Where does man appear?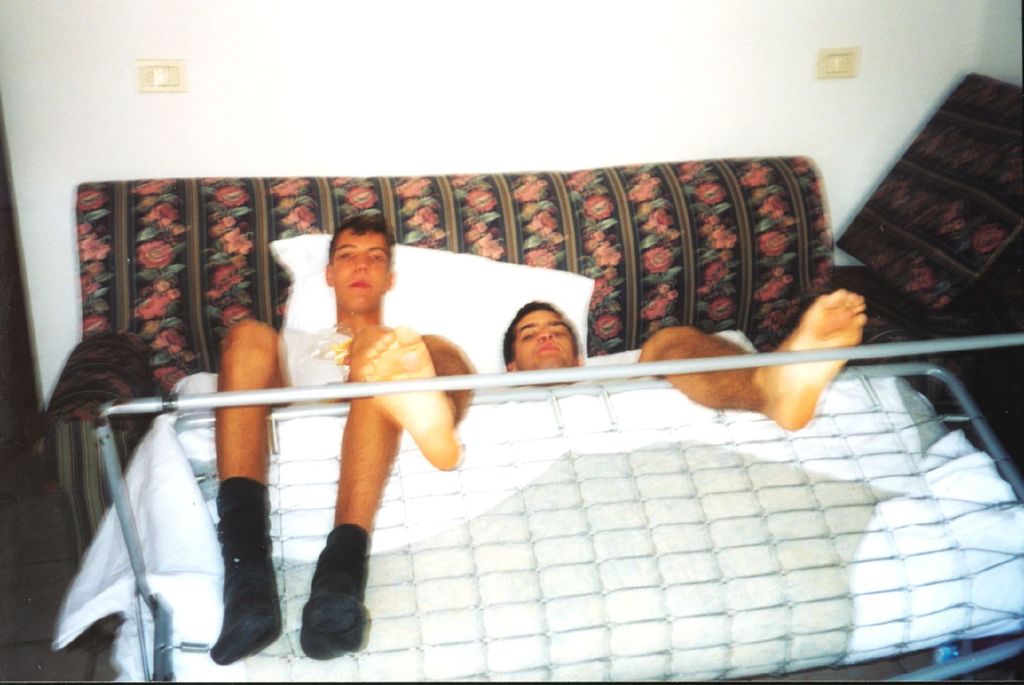
Appears at <box>360,303,859,464</box>.
